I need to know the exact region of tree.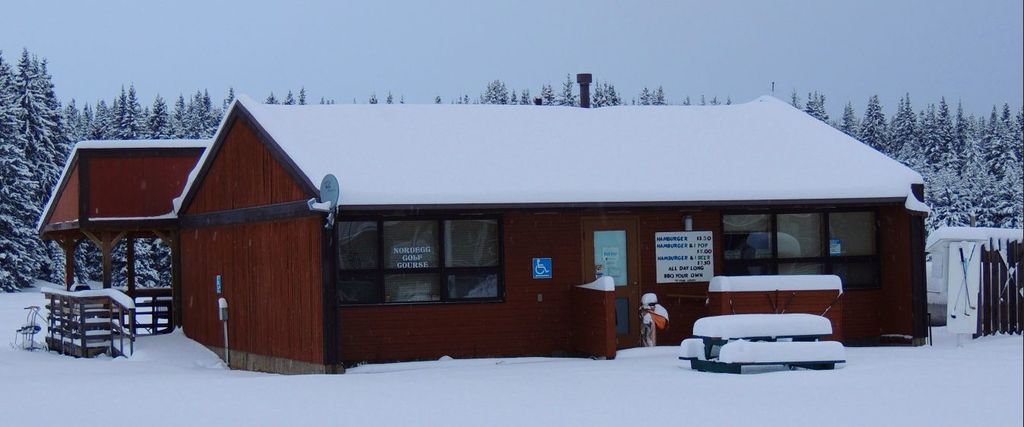
Region: 366 94 378 105.
